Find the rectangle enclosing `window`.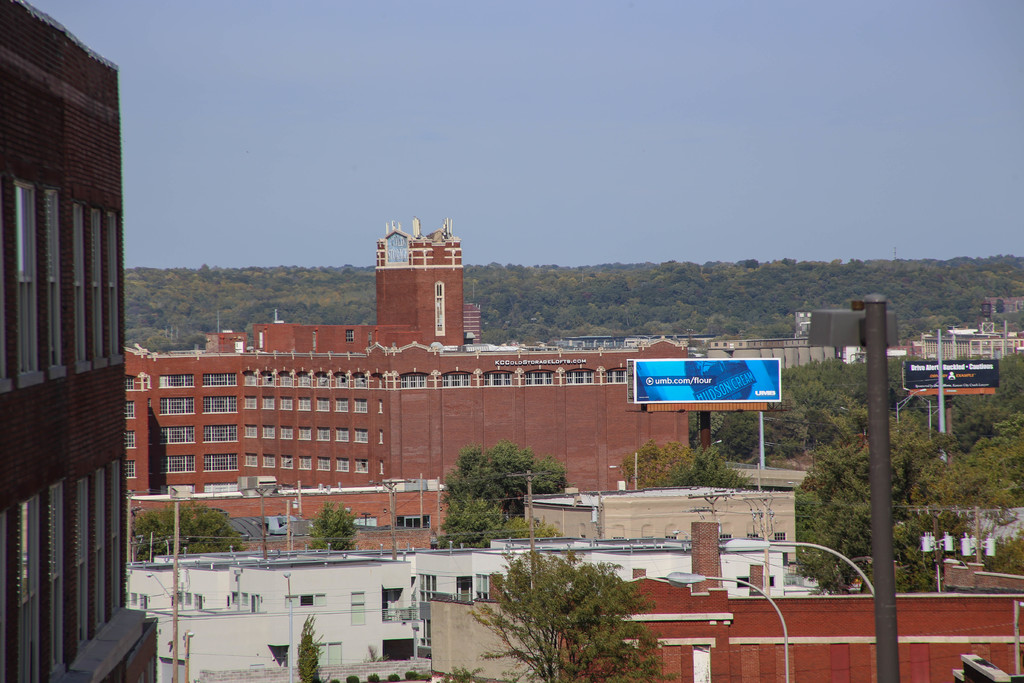
bbox(200, 394, 239, 419).
